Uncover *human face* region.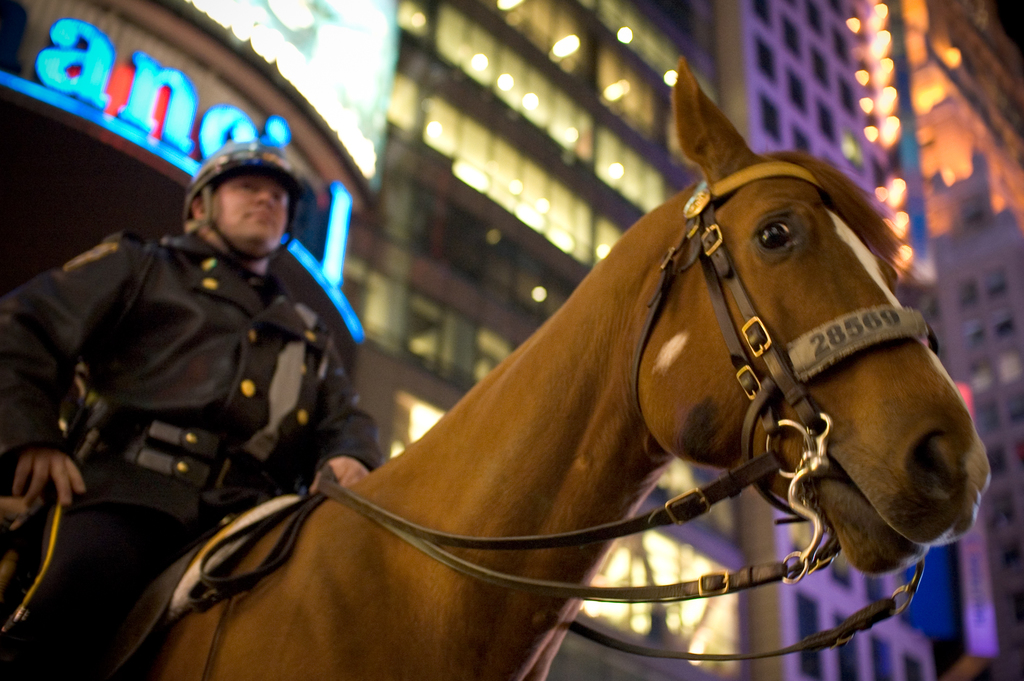
Uncovered: (214, 175, 288, 246).
